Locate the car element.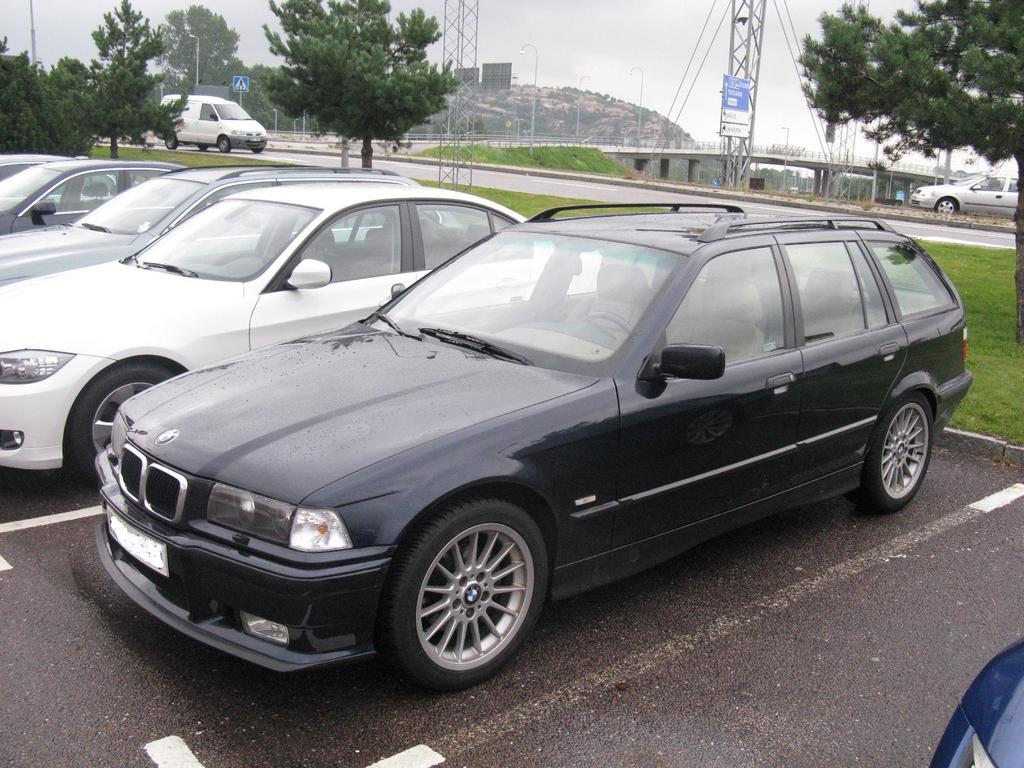
Element bbox: (left=0, top=161, right=435, bottom=267).
